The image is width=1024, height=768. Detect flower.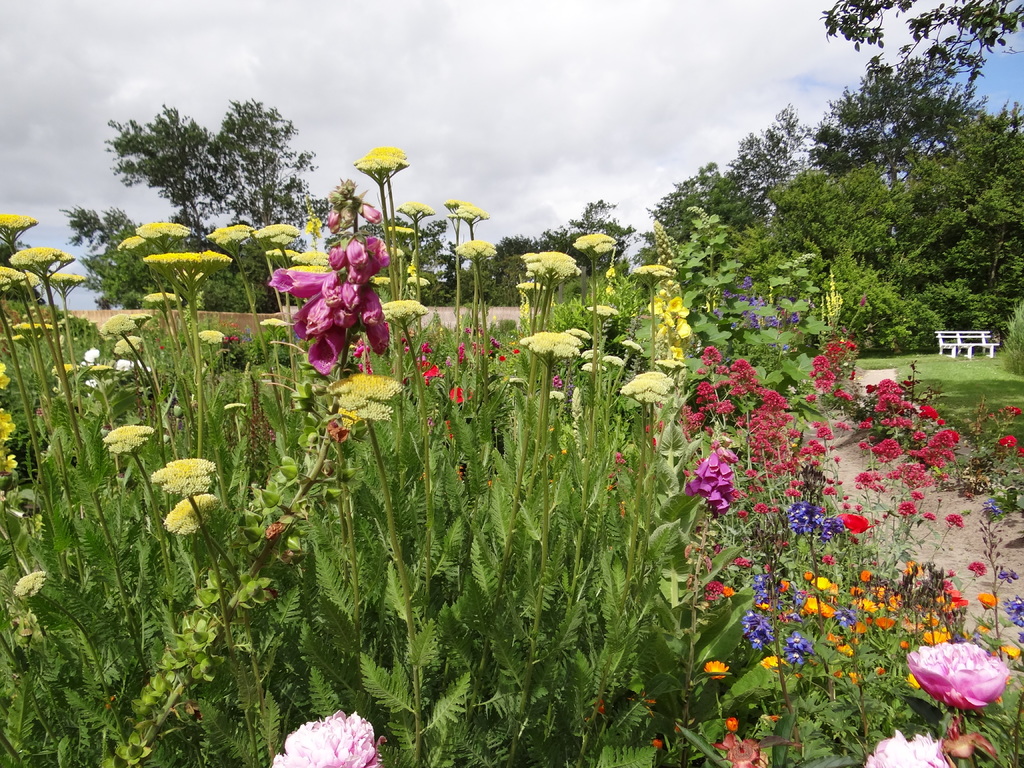
Detection: (1012, 399, 1023, 415).
